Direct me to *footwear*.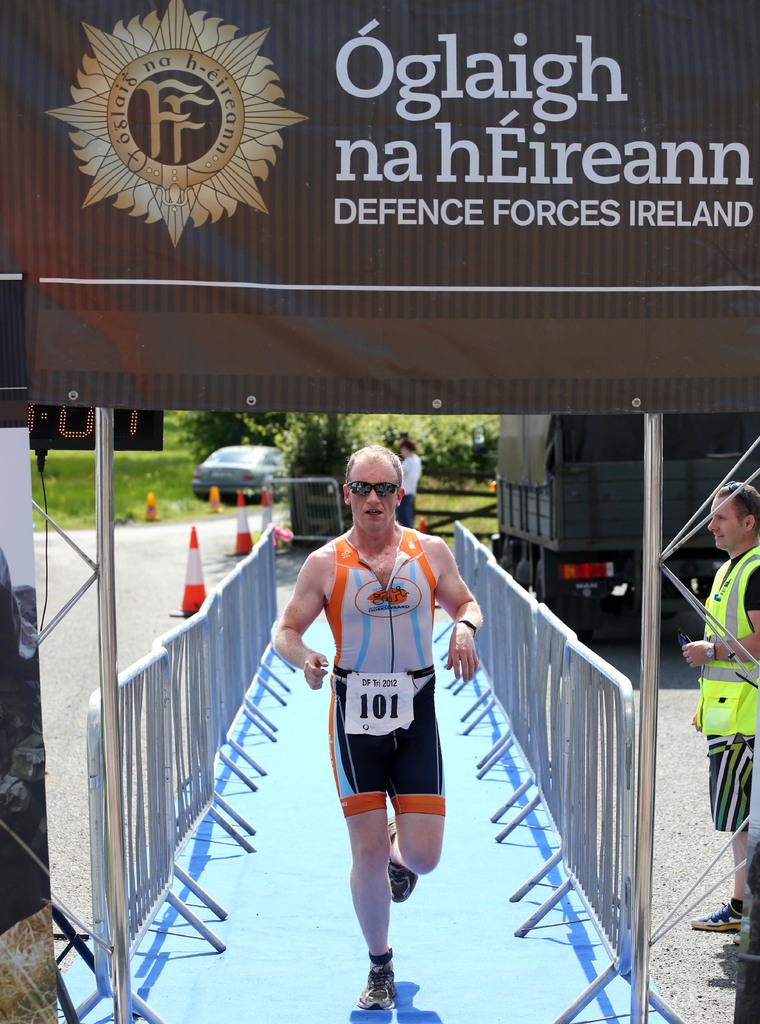
Direction: <bbox>388, 823, 417, 900</bbox>.
